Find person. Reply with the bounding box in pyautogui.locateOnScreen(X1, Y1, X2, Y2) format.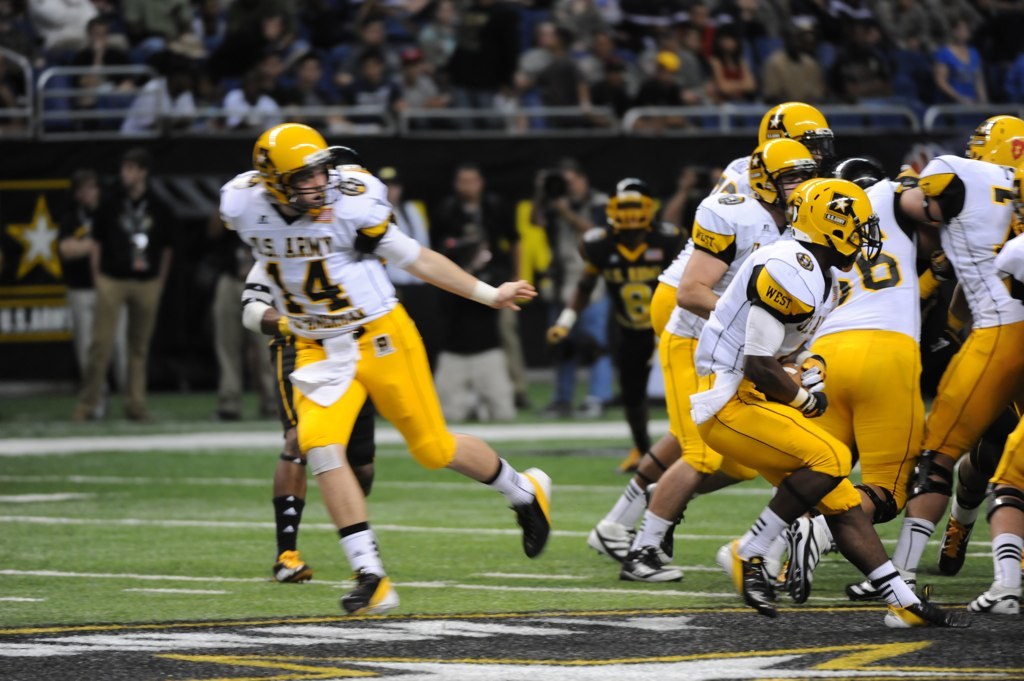
pyautogui.locateOnScreen(236, 112, 522, 617).
